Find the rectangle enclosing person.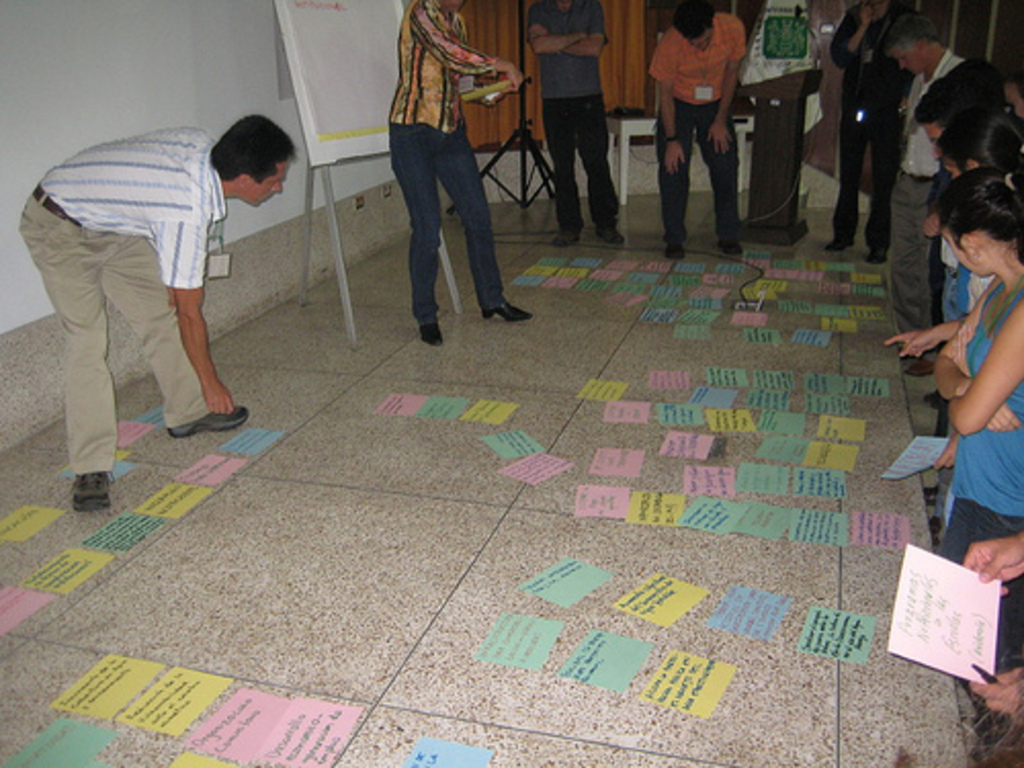
522, 0, 631, 246.
